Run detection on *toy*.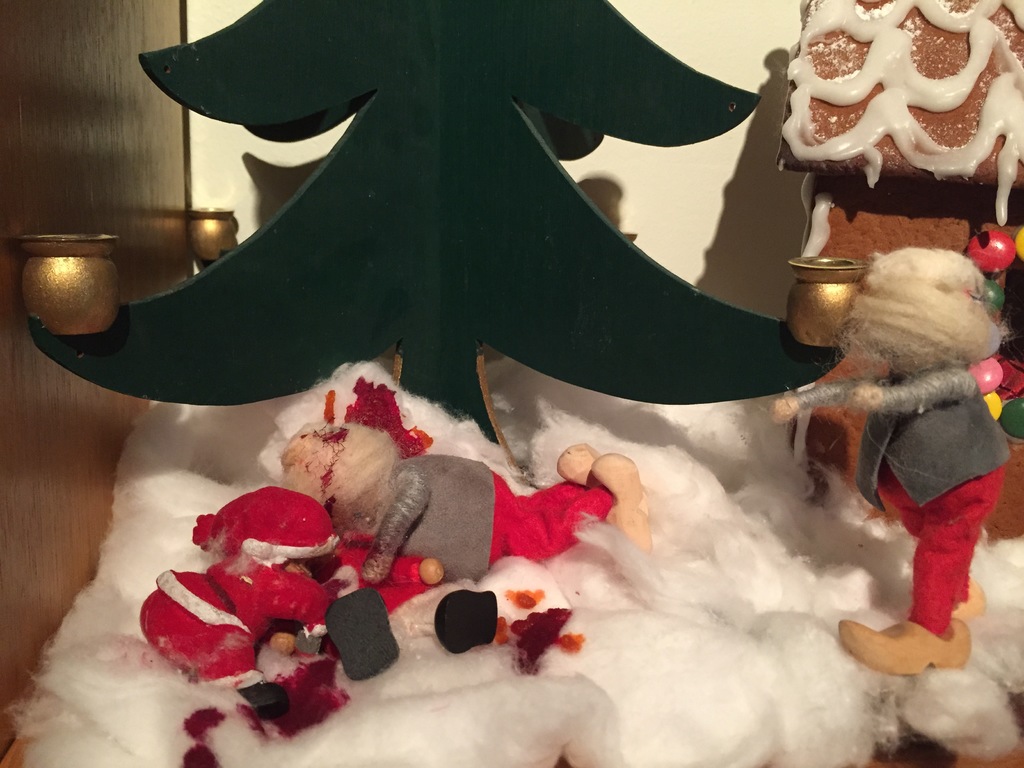
Result: box=[777, 215, 1021, 685].
